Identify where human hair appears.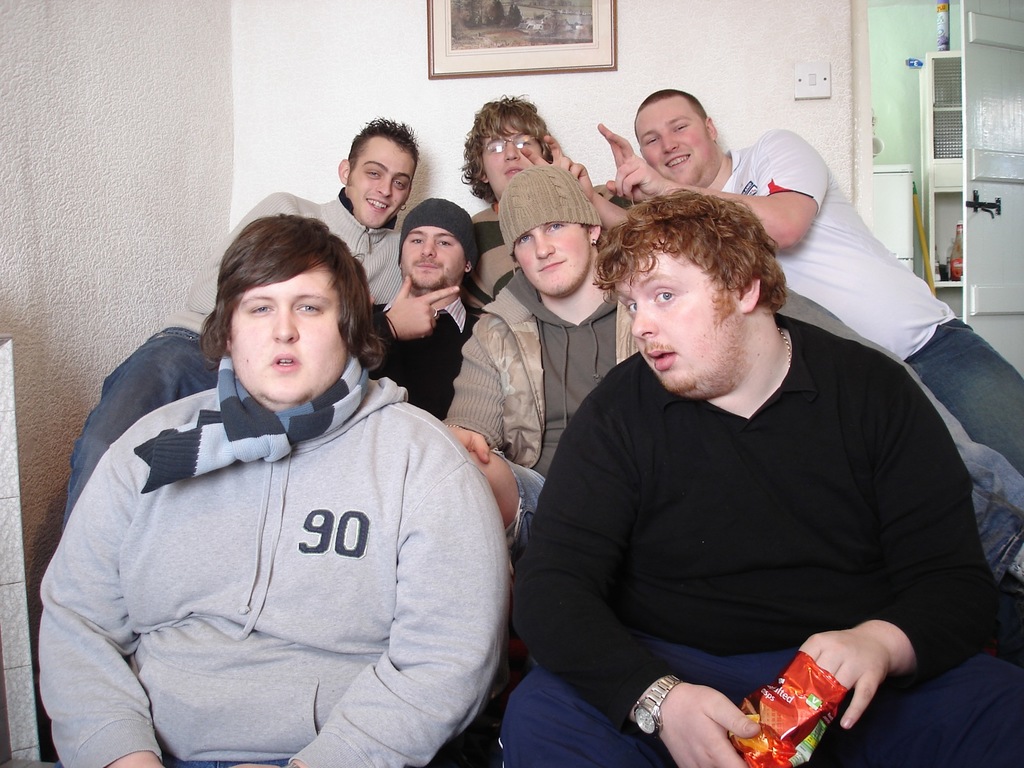
Appears at box=[461, 253, 470, 265].
